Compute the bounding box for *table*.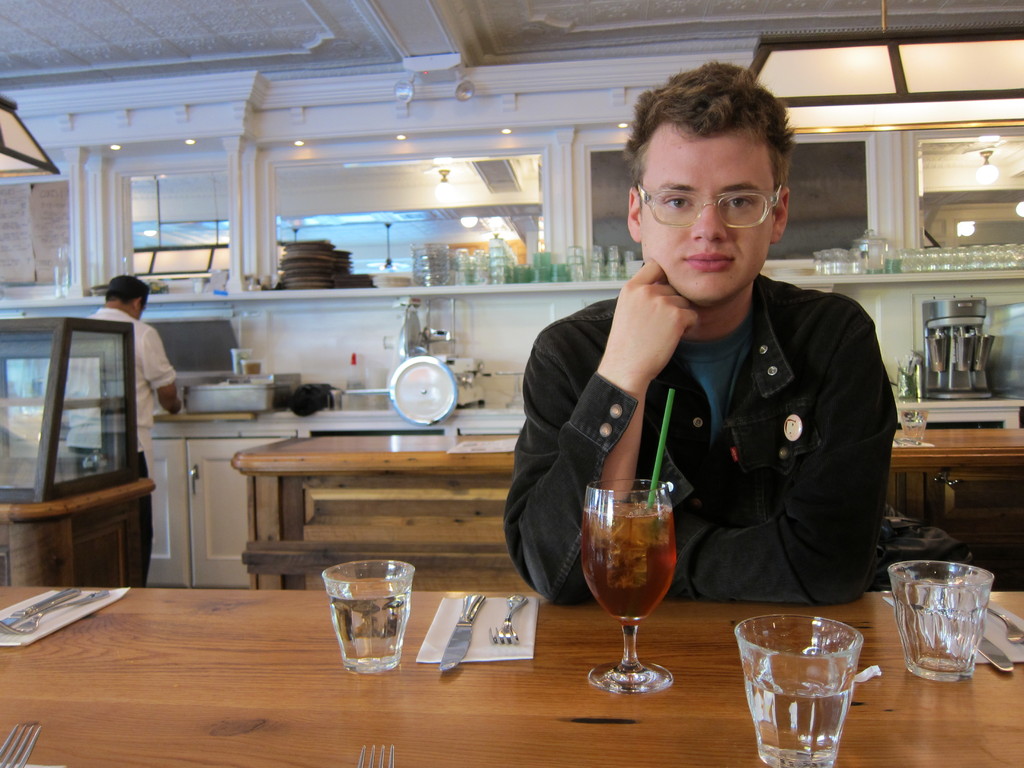
[x1=177, y1=398, x2=591, y2=611].
